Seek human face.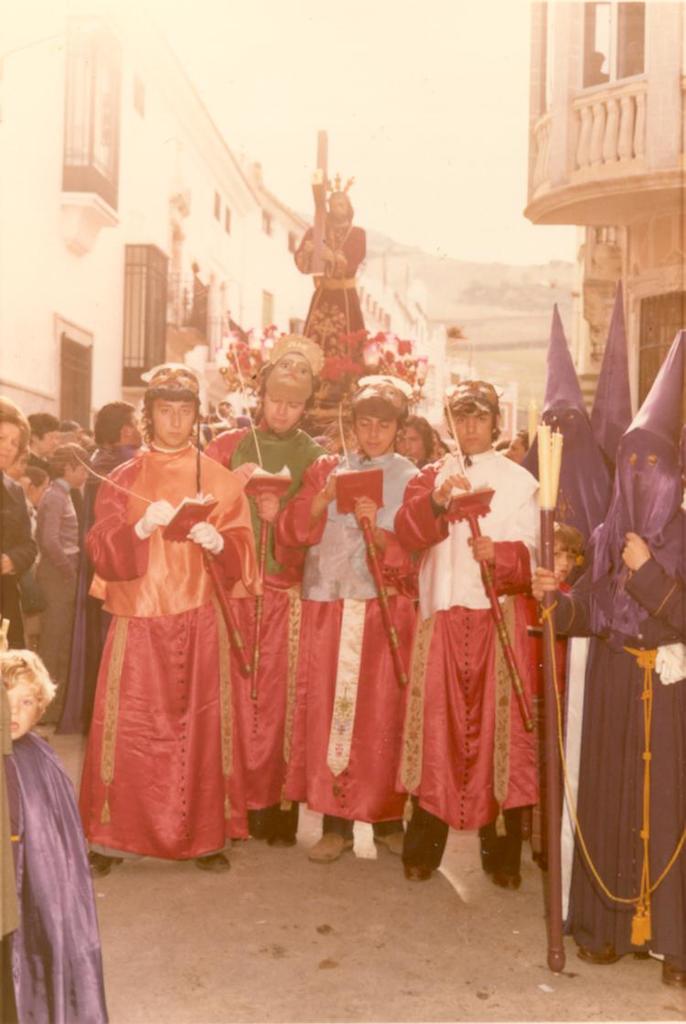
bbox=(265, 351, 313, 401).
